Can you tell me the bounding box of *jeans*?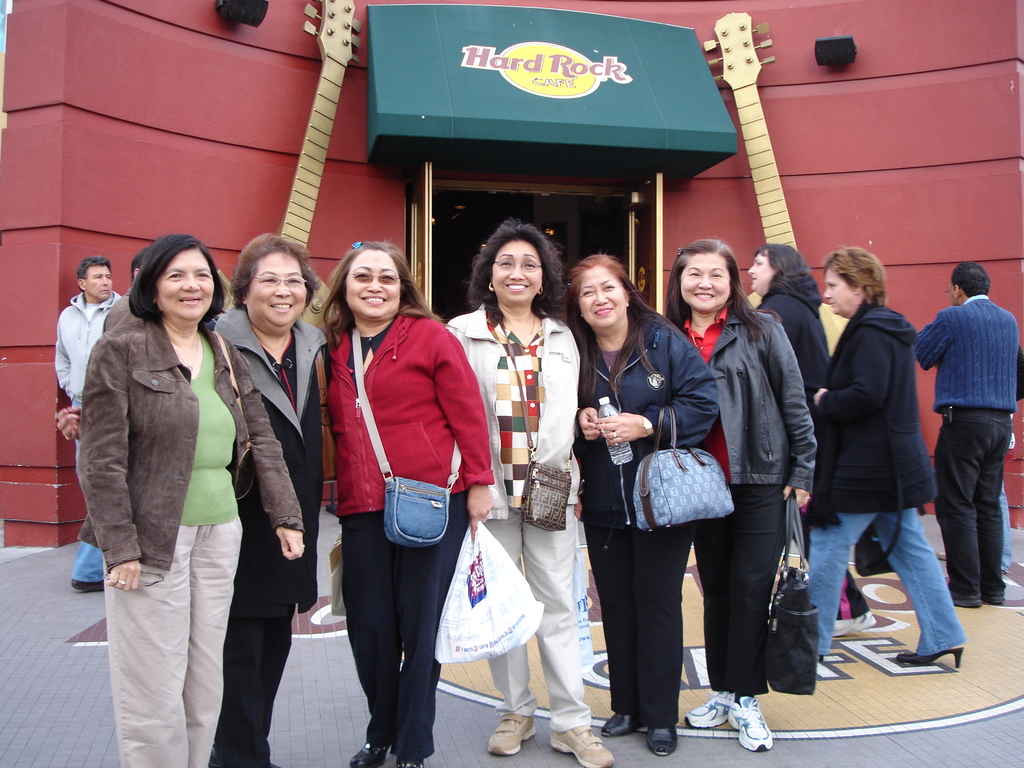
[left=498, top=523, right=597, bottom=726].
